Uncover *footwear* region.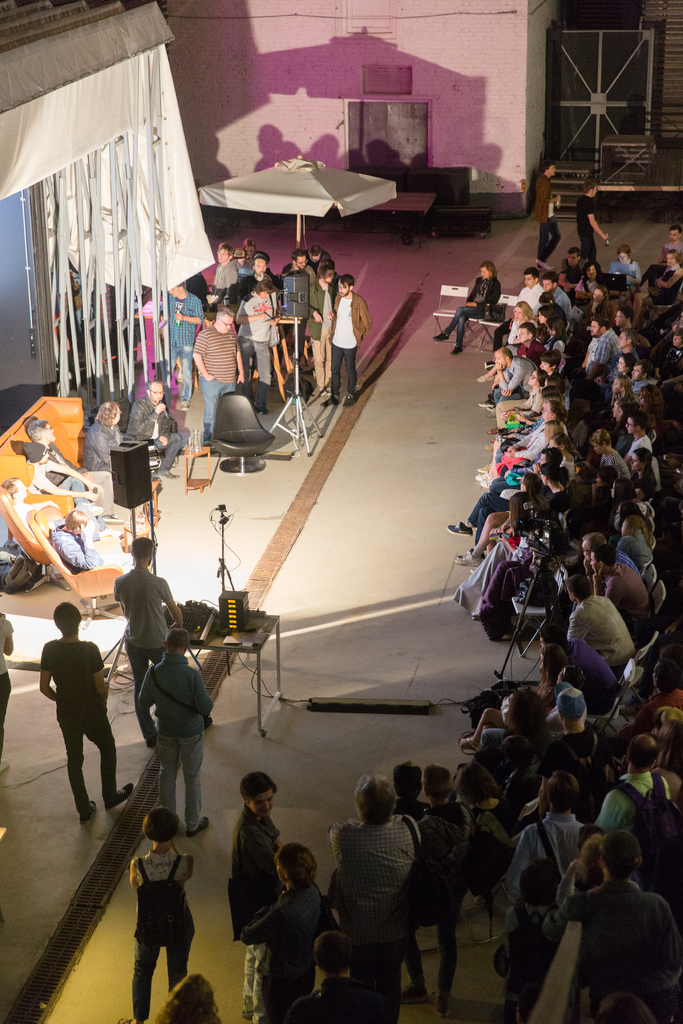
Uncovered: <bbox>459, 547, 481, 564</bbox>.
